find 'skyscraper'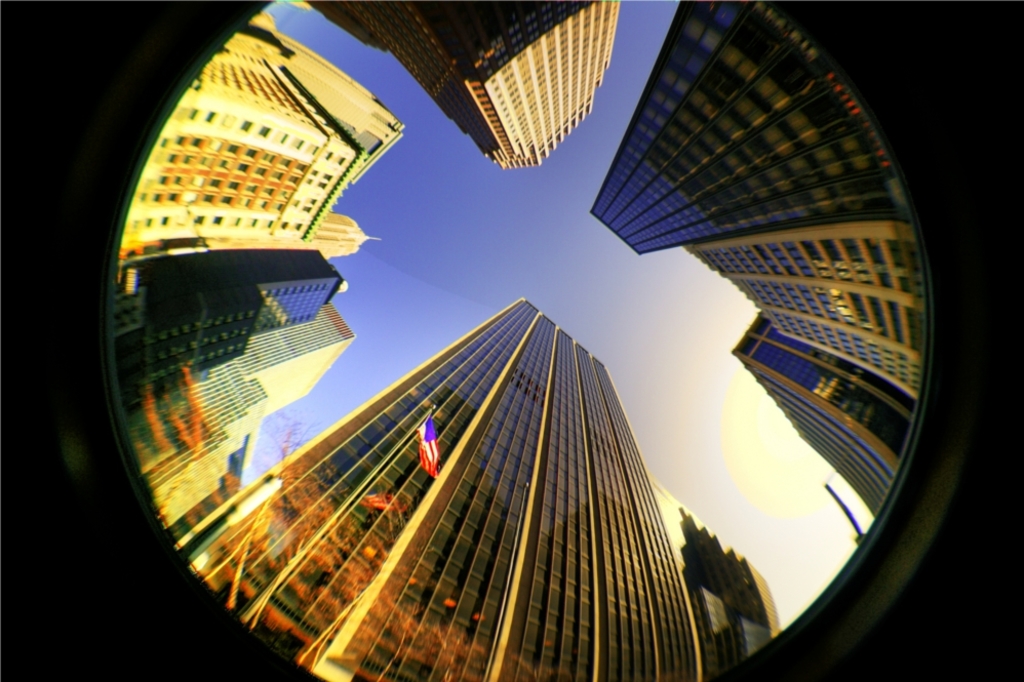
{"left": 172, "top": 262, "right": 723, "bottom": 681}
